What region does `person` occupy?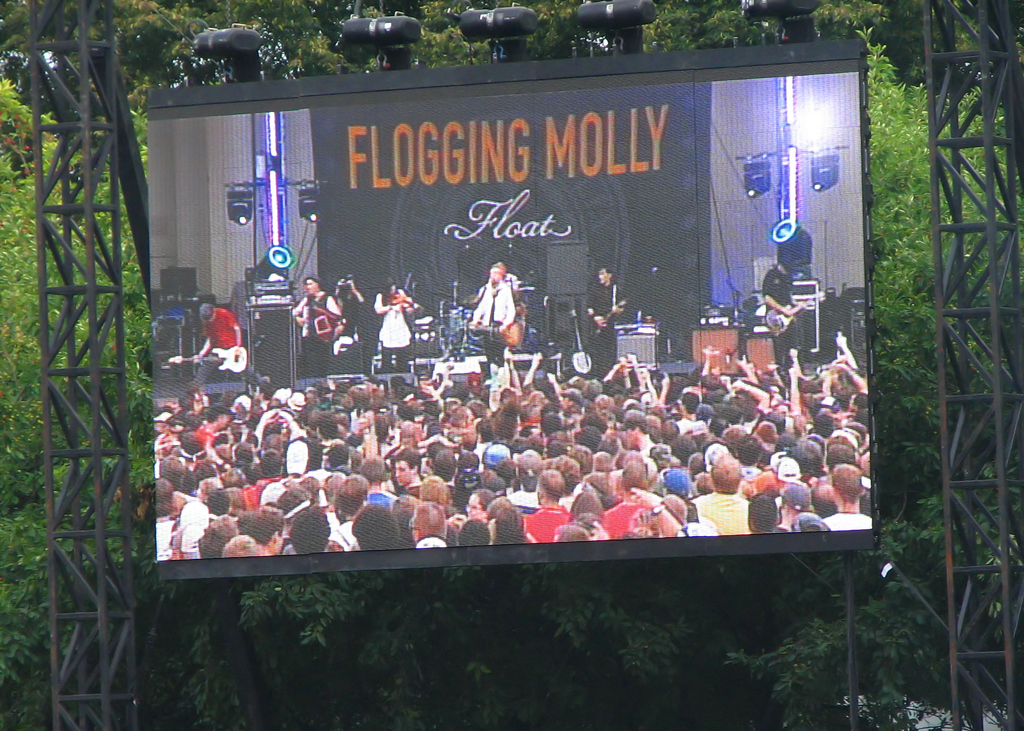
box(293, 275, 337, 374).
